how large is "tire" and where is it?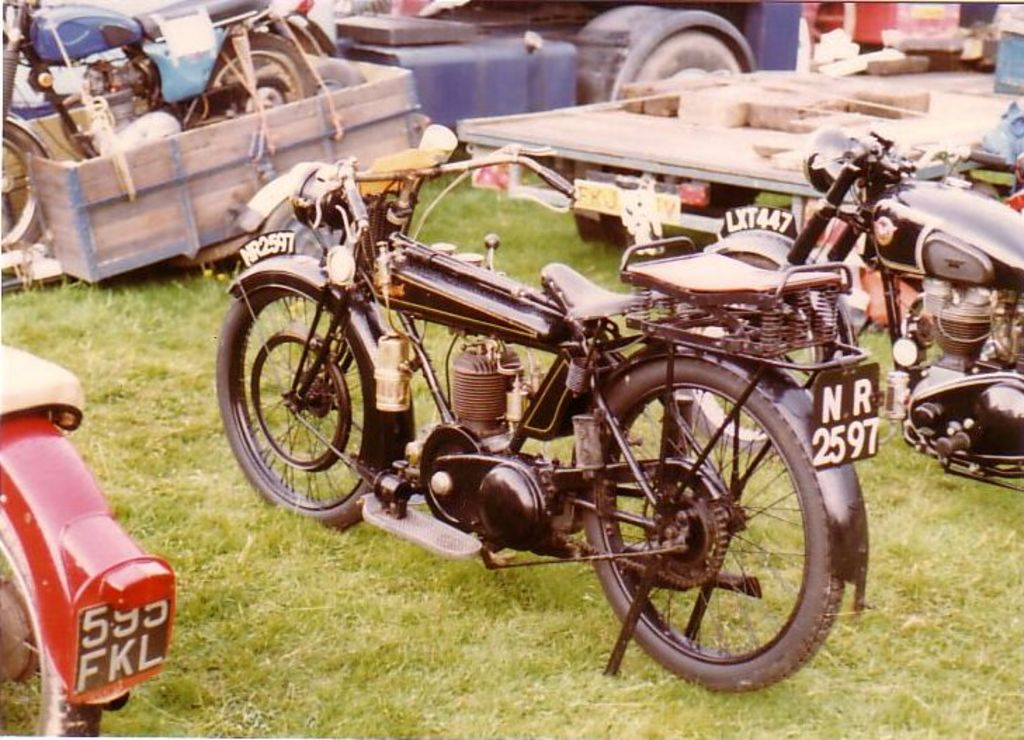
Bounding box: 0, 122, 53, 251.
